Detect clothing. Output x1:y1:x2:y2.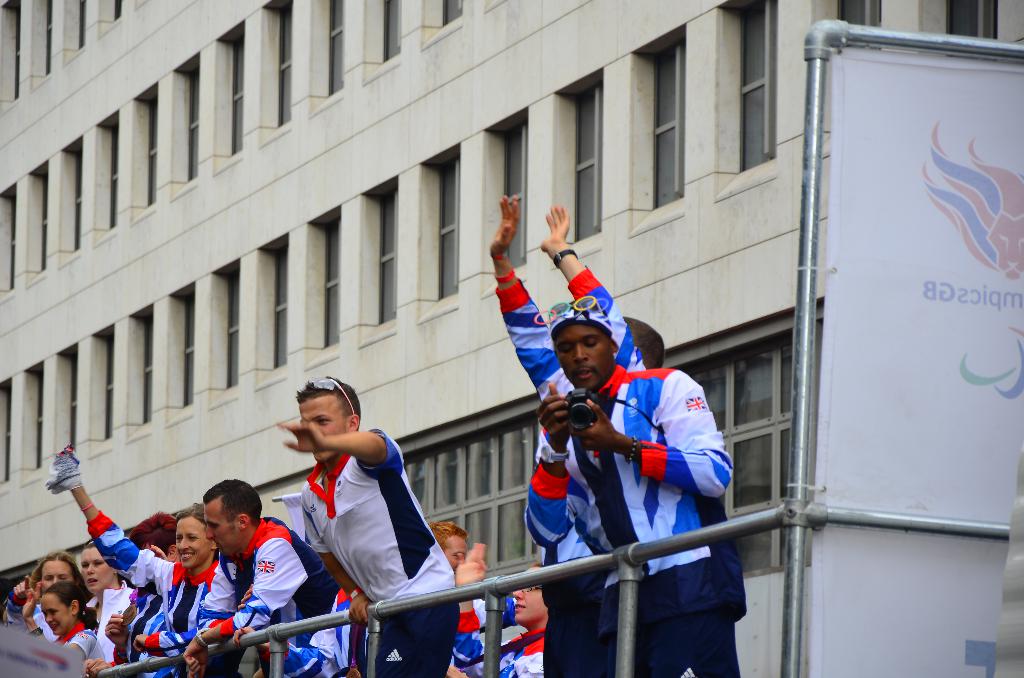
86:506:226:672.
